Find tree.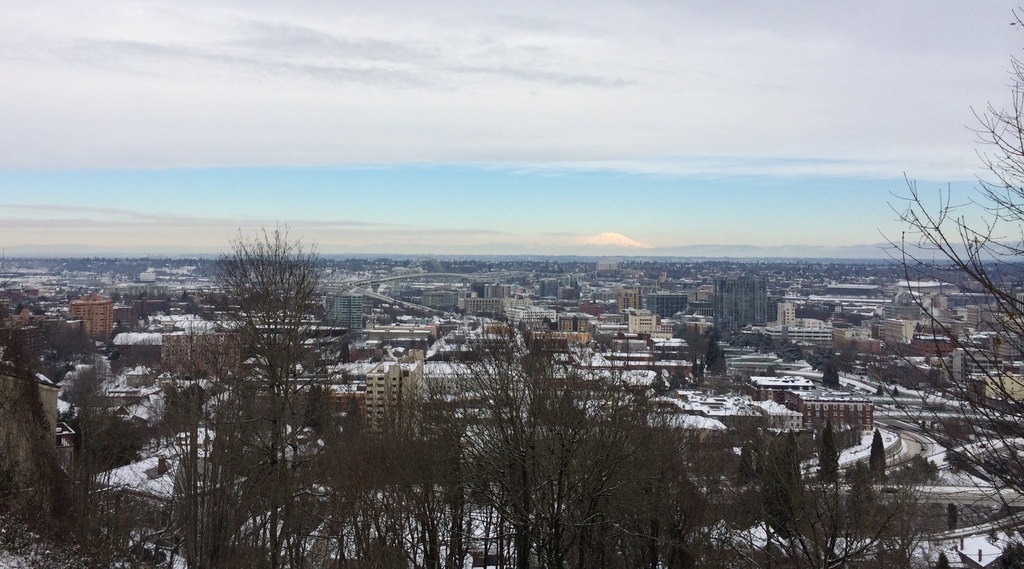
{"x1": 825, "y1": 359, "x2": 845, "y2": 390}.
